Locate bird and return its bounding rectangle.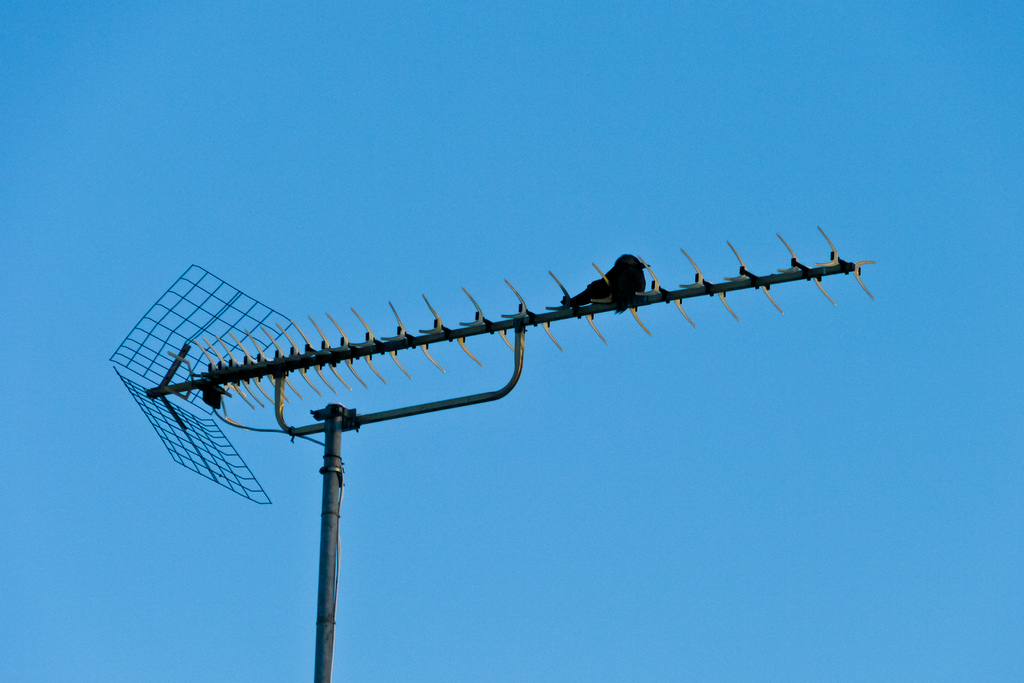
{"left": 563, "top": 253, "right": 653, "bottom": 315}.
